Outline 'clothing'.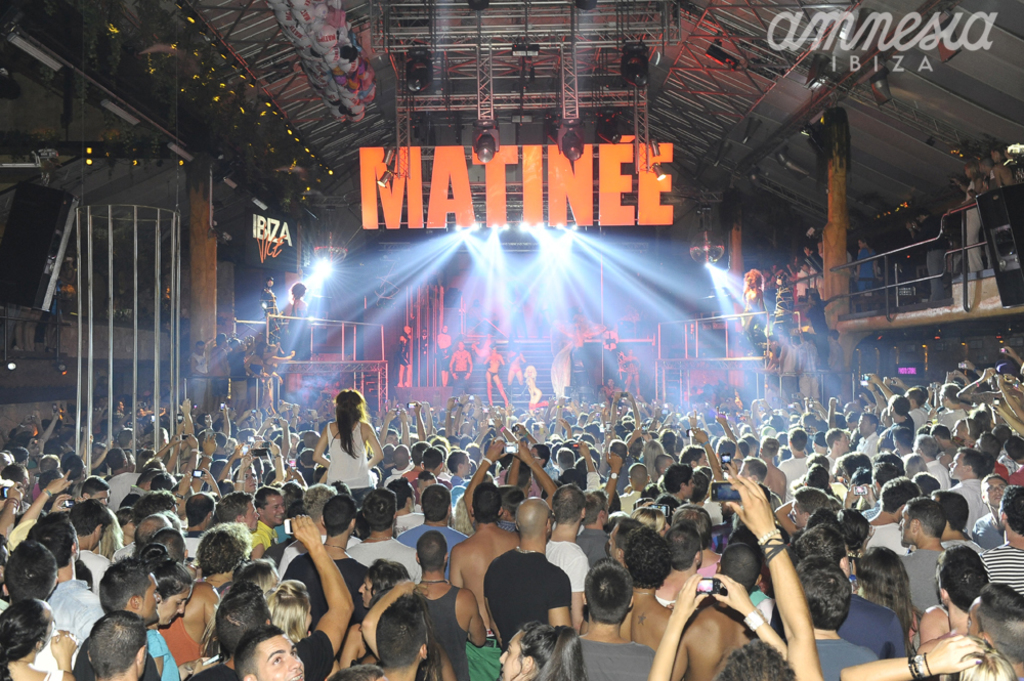
Outline: bbox=(839, 592, 902, 657).
